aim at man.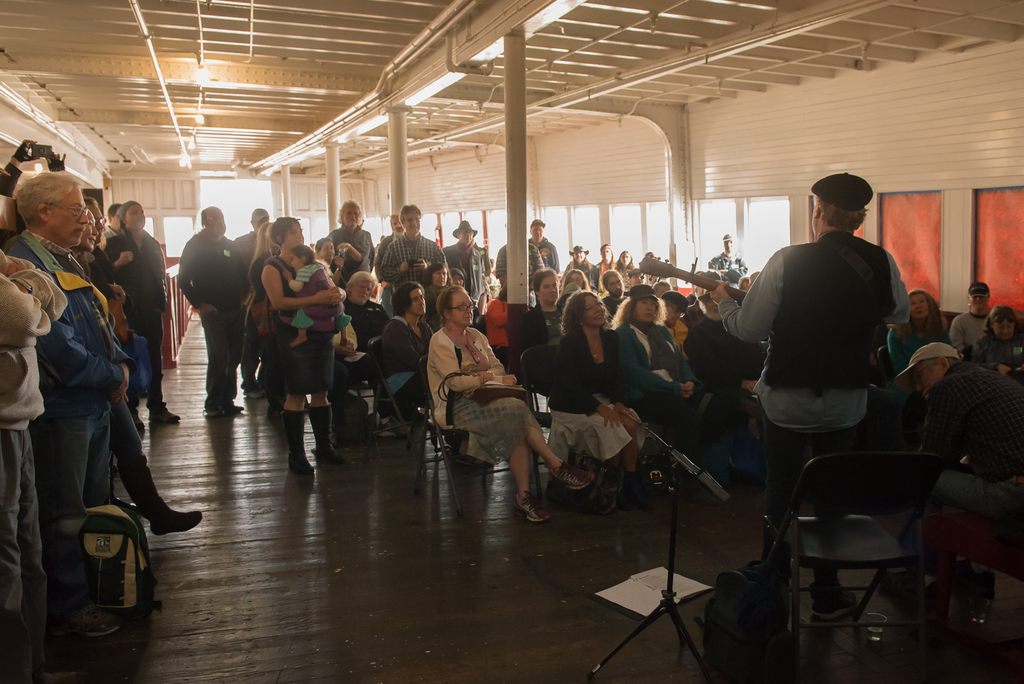
Aimed at Rect(234, 204, 273, 398).
